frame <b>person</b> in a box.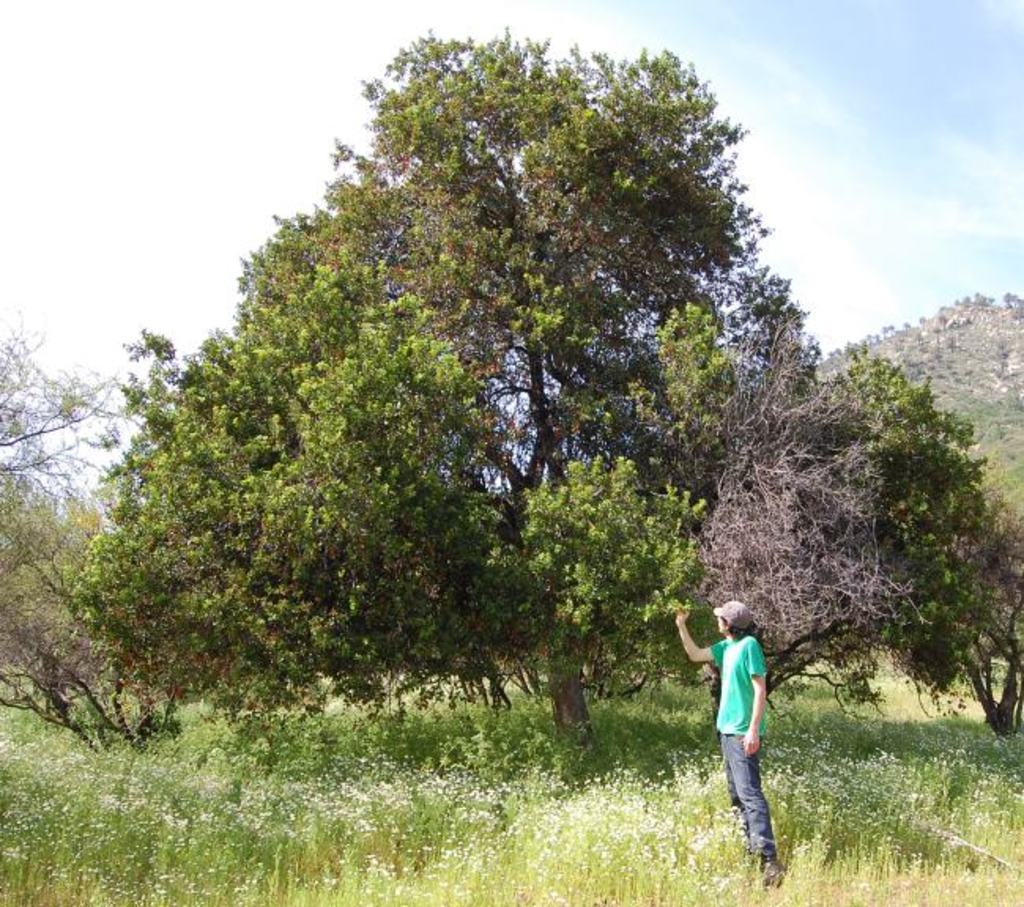
(x1=693, y1=586, x2=791, y2=868).
